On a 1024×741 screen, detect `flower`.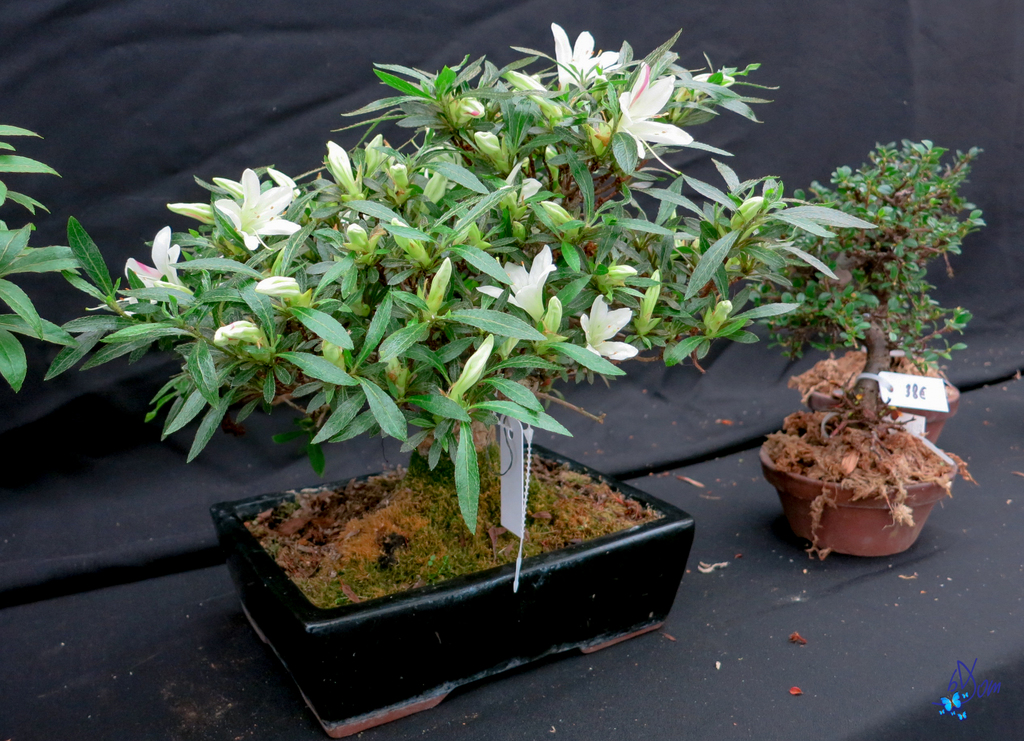
578 288 639 364.
